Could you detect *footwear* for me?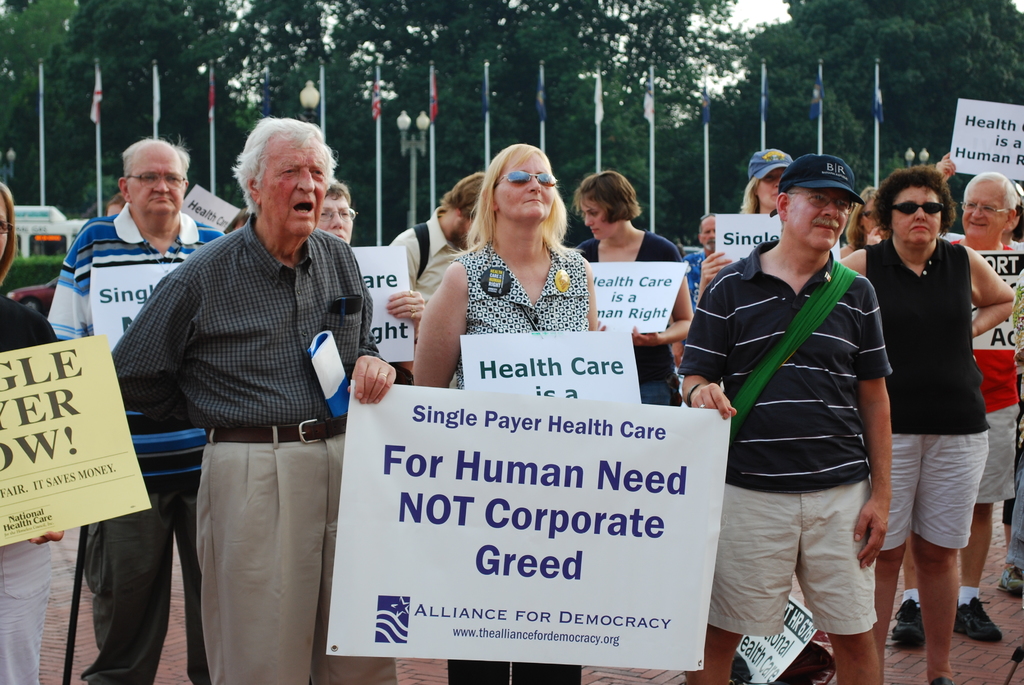
Detection result: [889,597,931,650].
